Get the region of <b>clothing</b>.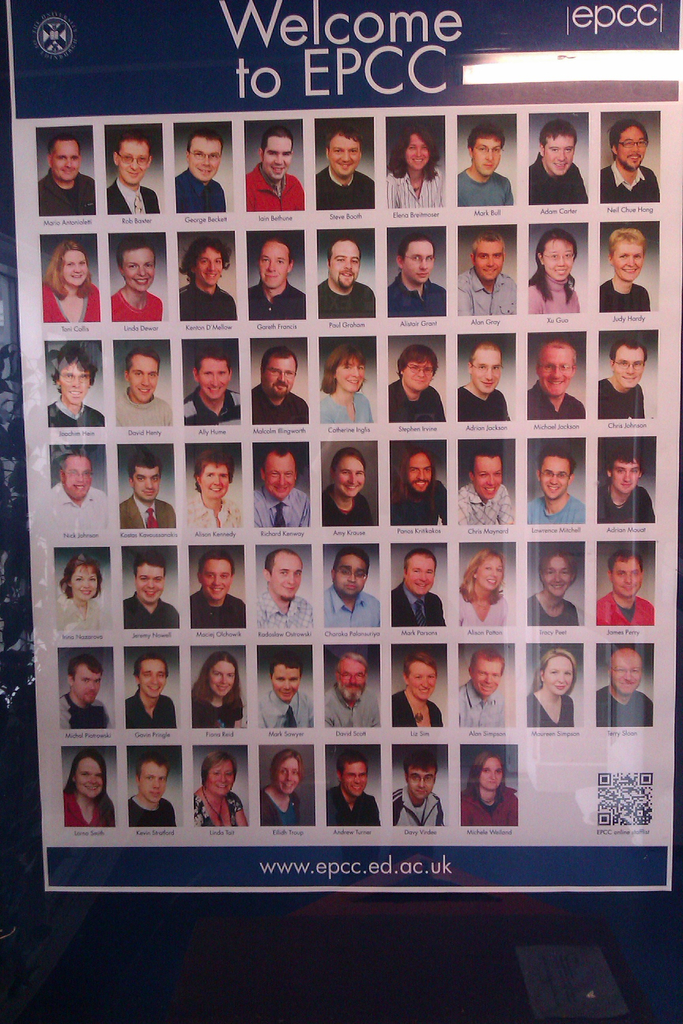
528,270,580,314.
